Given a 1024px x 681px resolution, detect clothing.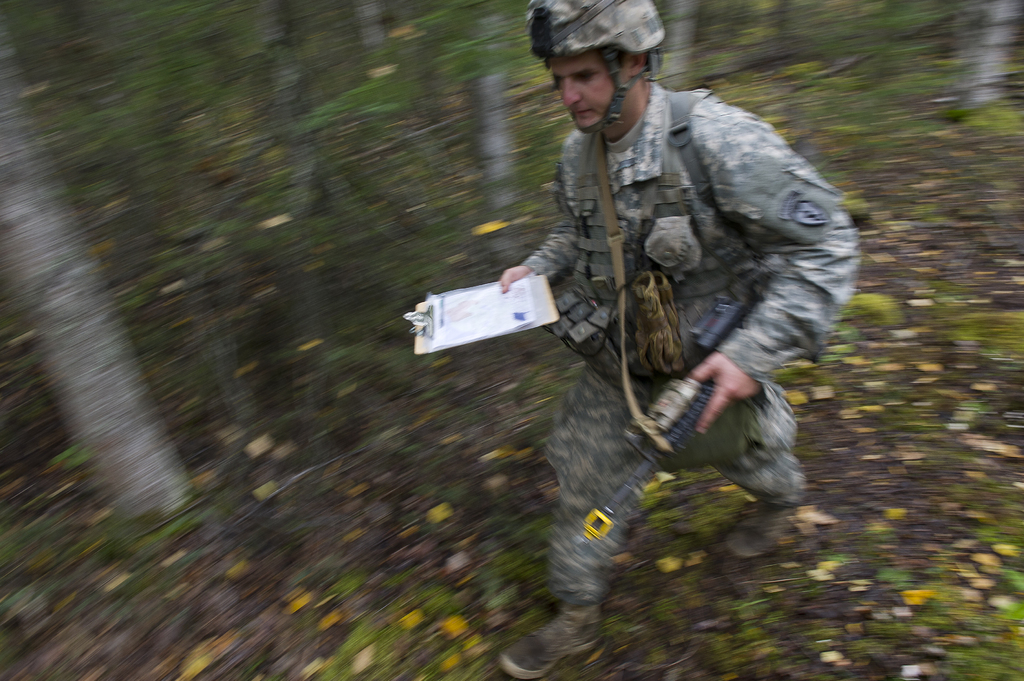
531,79,865,613.
